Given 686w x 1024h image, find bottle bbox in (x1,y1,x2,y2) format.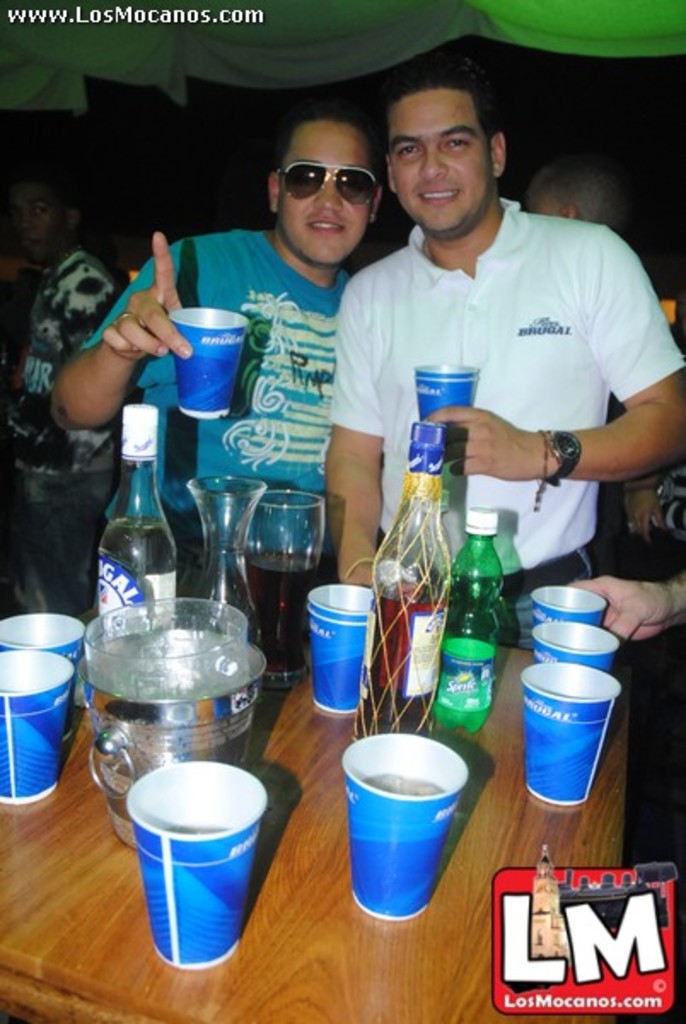
(90,422,179,637).
